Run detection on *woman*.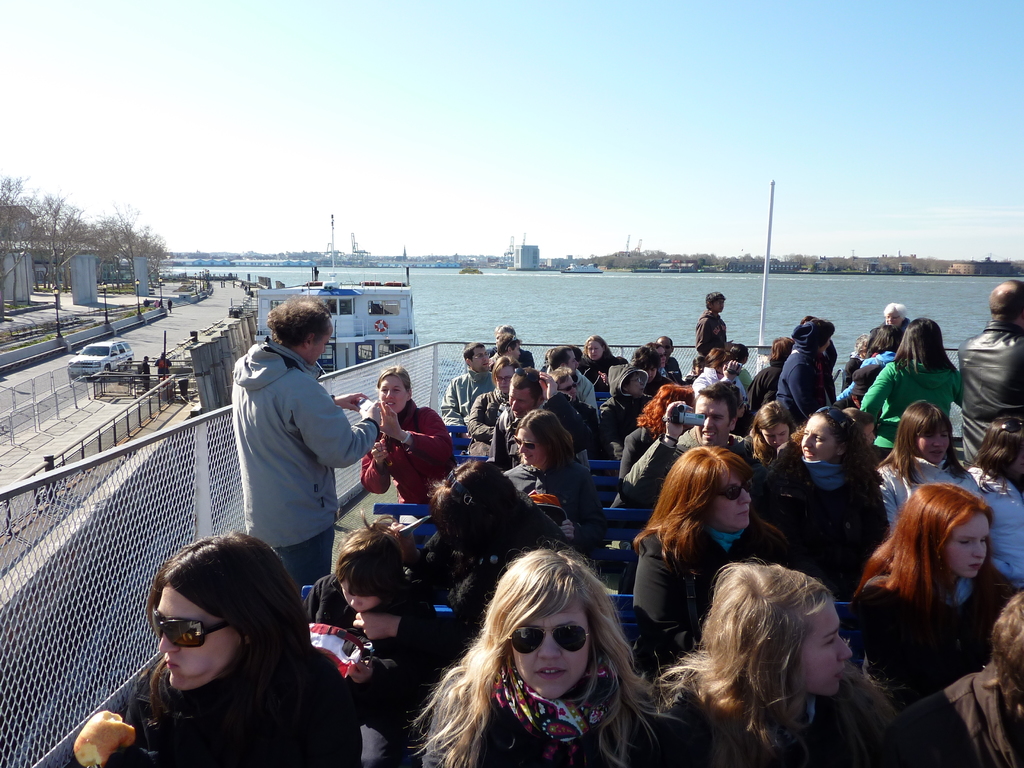
Result: (579, 333, 628, 392).
